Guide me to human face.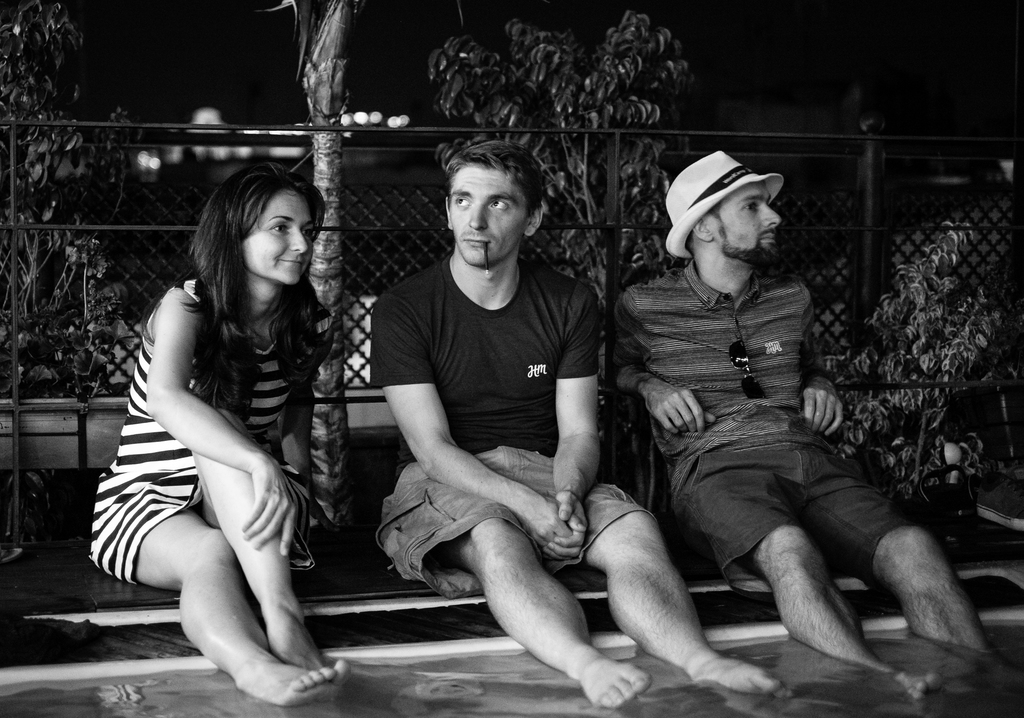
Guidance: rect(241, 185, 315, 282).
